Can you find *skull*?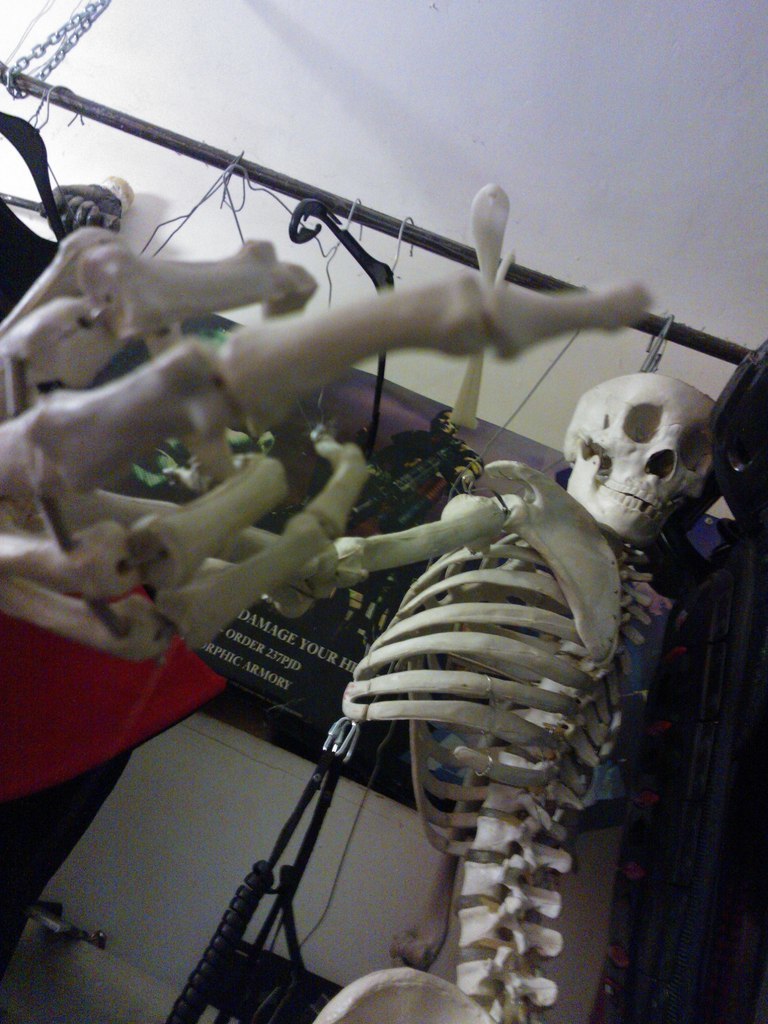
Yes, bounding box: bbox=(564, 363, 720, 540).
